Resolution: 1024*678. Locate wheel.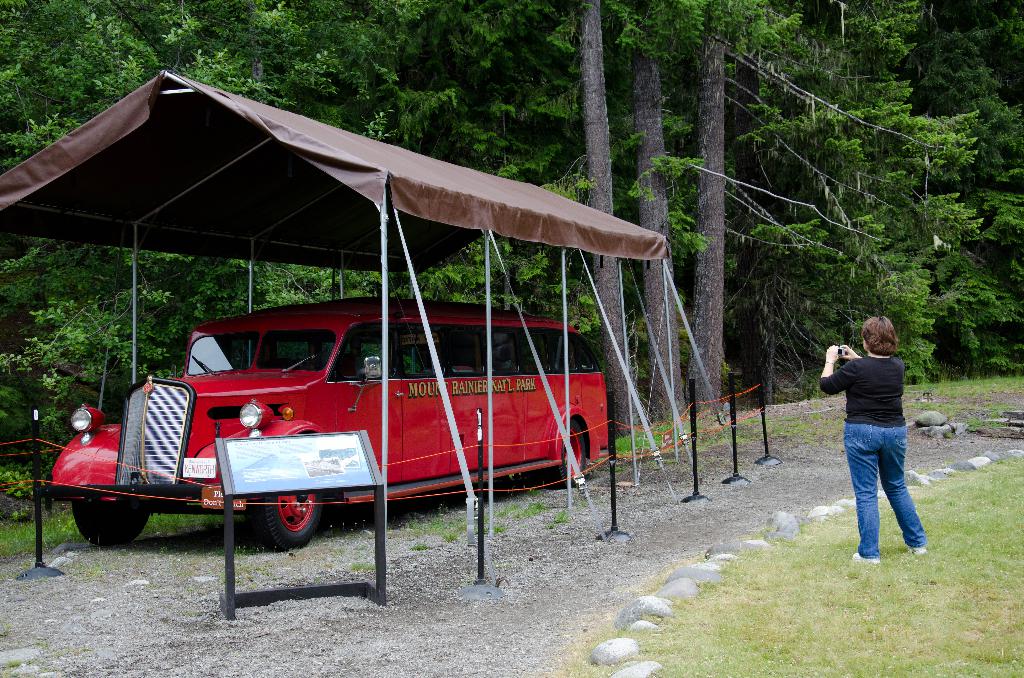
left=259, top=486, right=327, bottom=540.
